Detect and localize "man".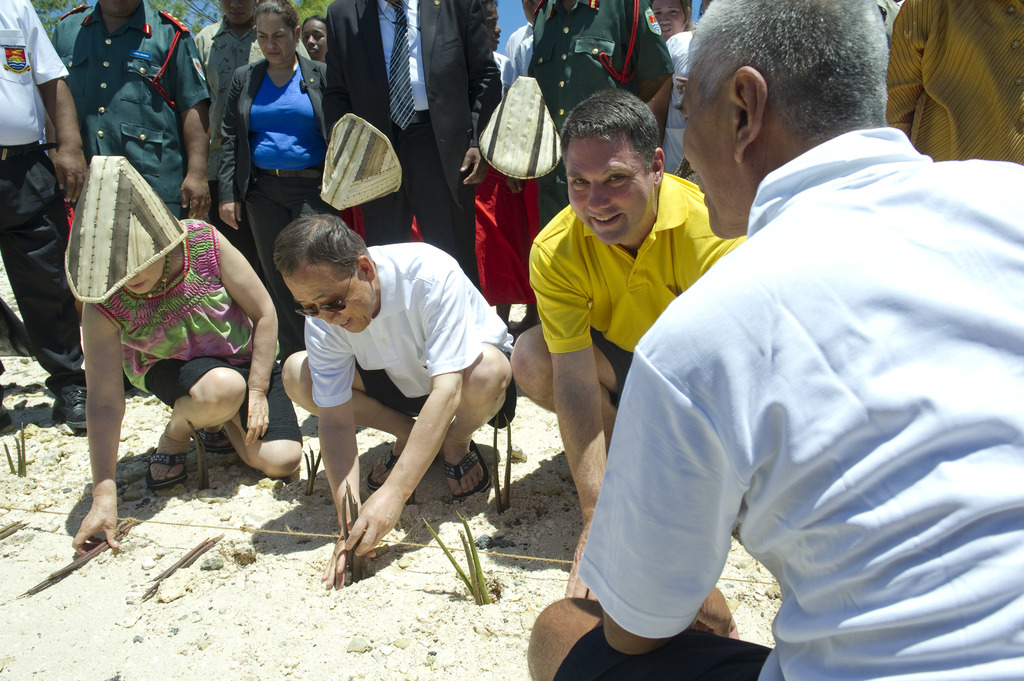
Localized at box(527, 0, 1023, 680).
